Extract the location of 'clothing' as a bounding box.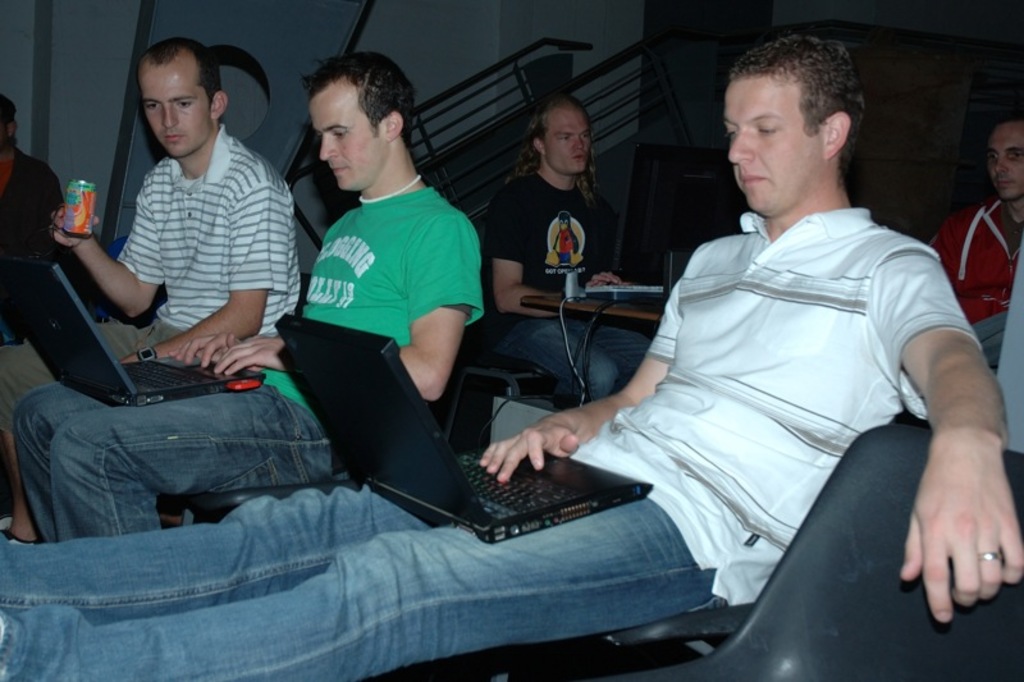
select_region(257, 186, 486, 407).
